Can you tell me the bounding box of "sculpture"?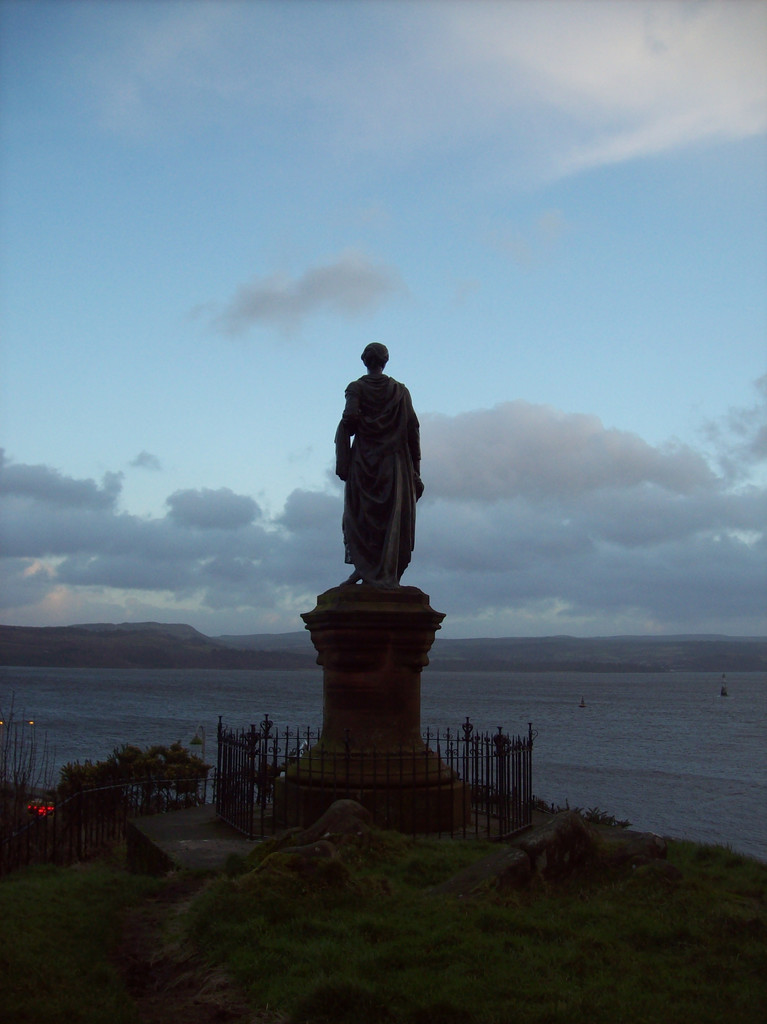
Rect(318, 340, 434, 601).
